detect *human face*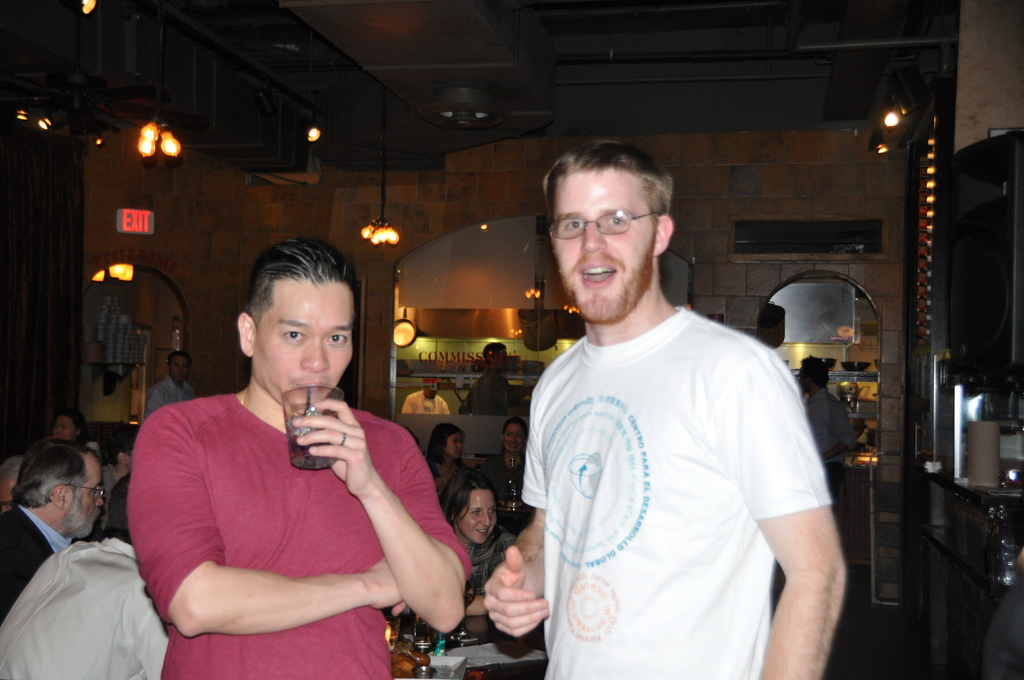
left=52, top=419, right=75, bottom=434
